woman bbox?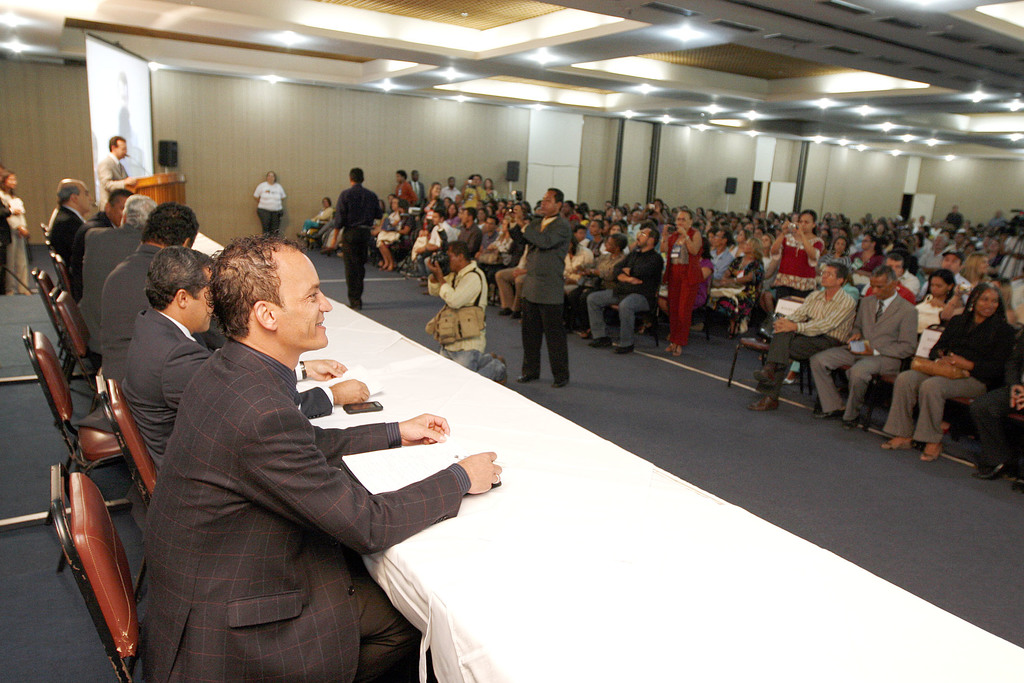
645 197 666 223
